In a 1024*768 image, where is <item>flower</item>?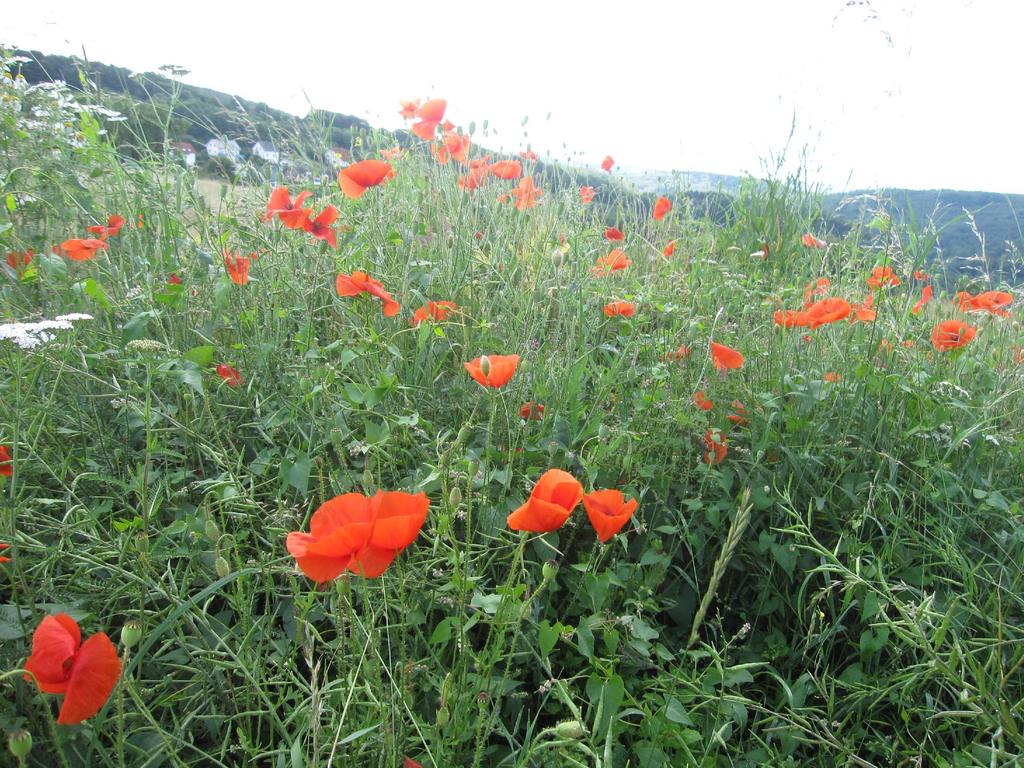
detection(18, 610, 122, 728).
